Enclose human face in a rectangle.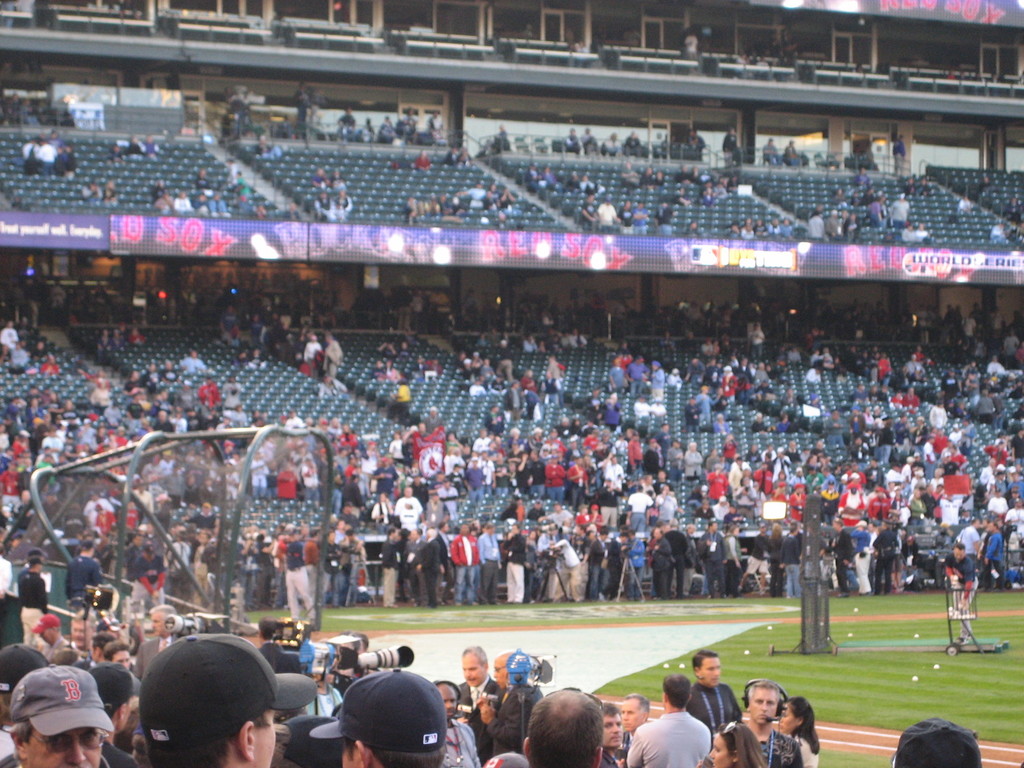
(x1=622, y1=696, x2=644, y2=728).
